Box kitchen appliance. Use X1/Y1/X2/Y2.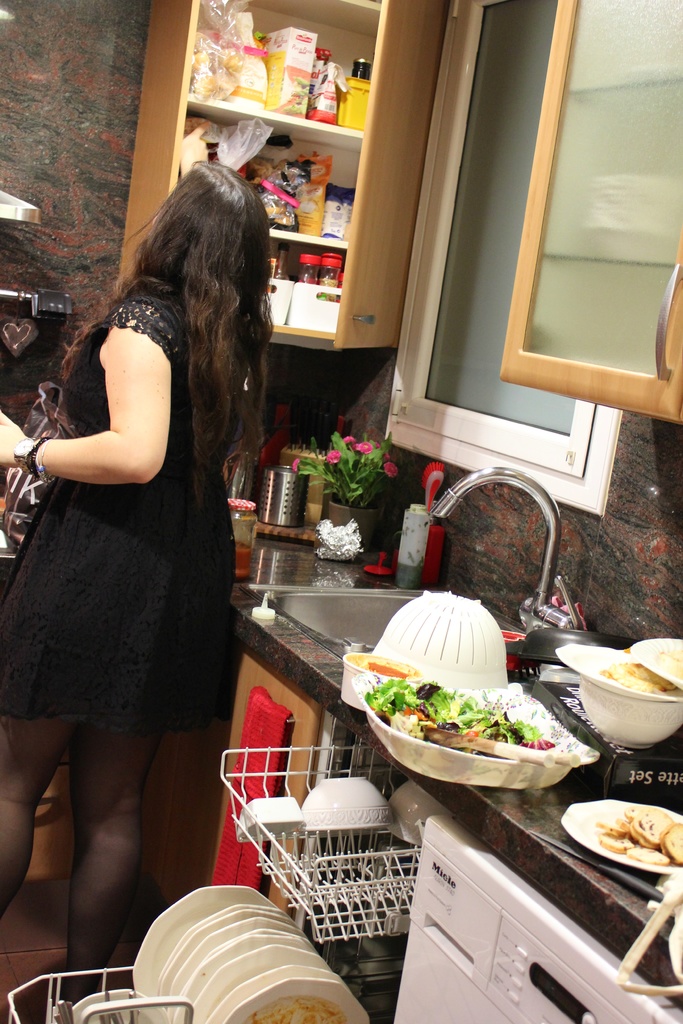
566/799/682/872.
